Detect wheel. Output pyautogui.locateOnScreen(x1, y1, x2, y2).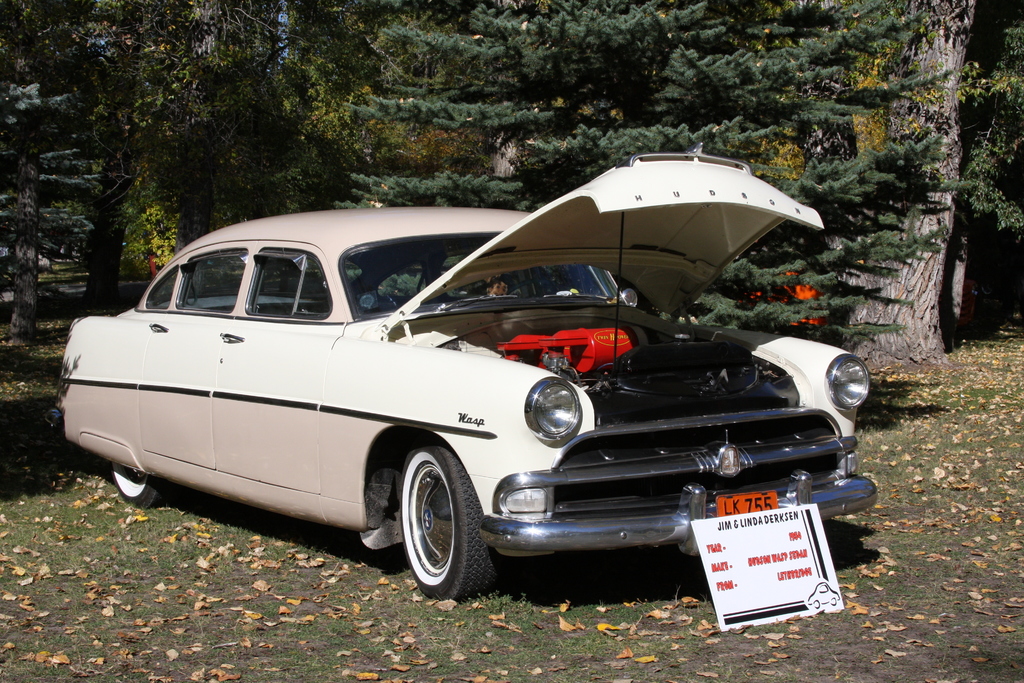
pyautogui.locateOnScreen(389, 456, 475, 602).
